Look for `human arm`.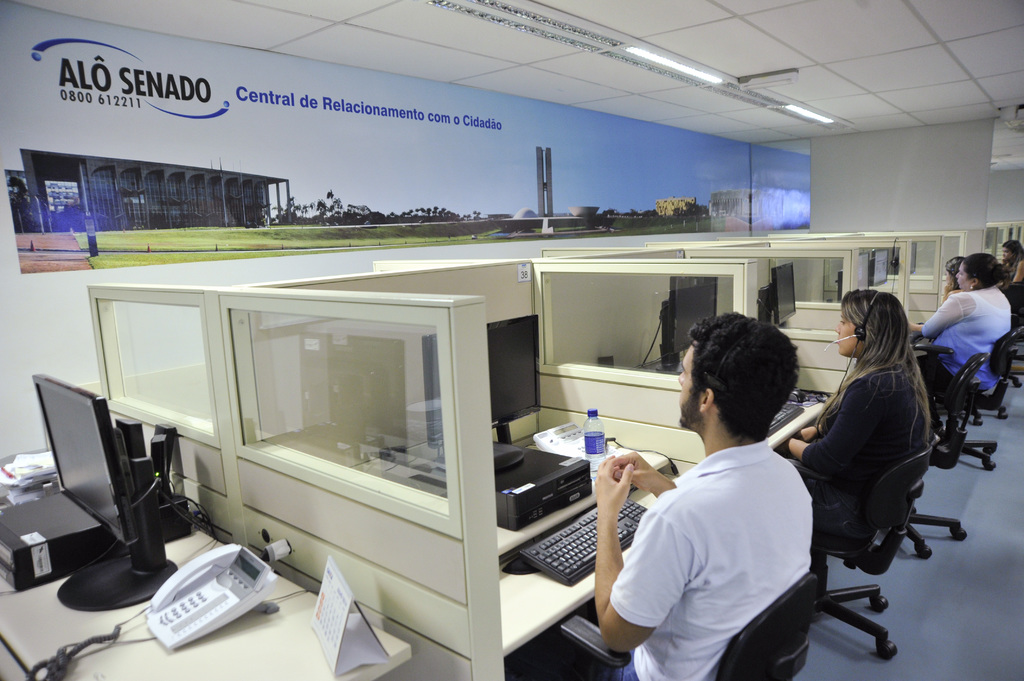
Found: bbox=(785, 377, 877, 486).
